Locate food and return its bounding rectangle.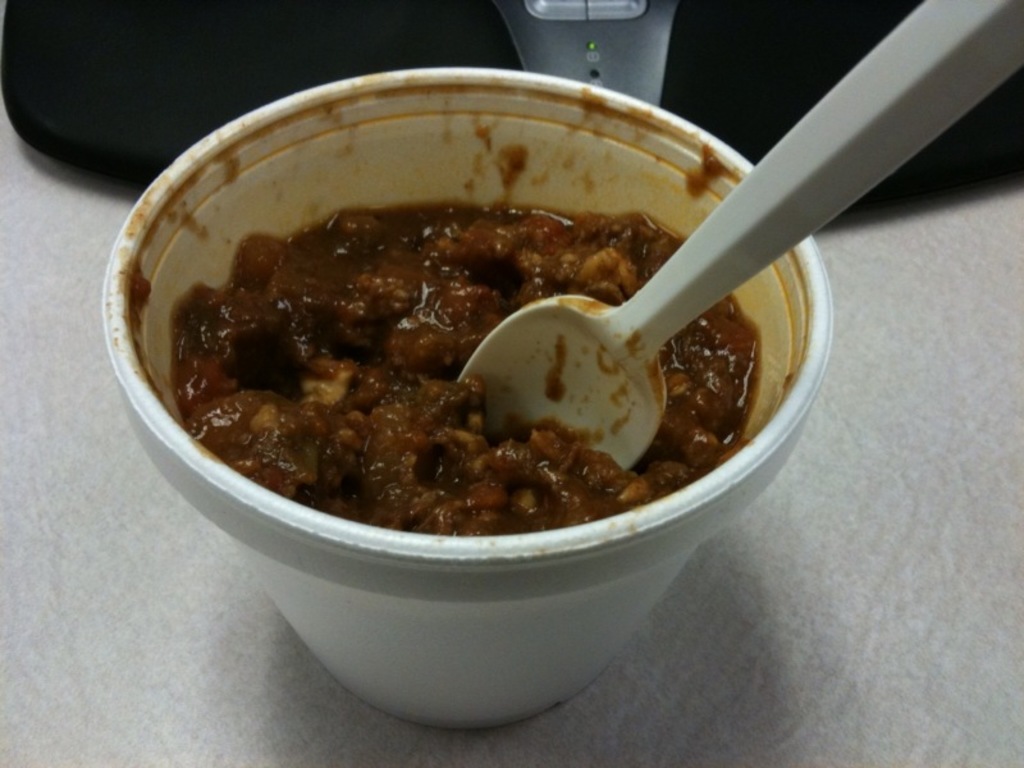
{"x1": 172, "y1": 151, "x2": 760, "y2": 534}.
